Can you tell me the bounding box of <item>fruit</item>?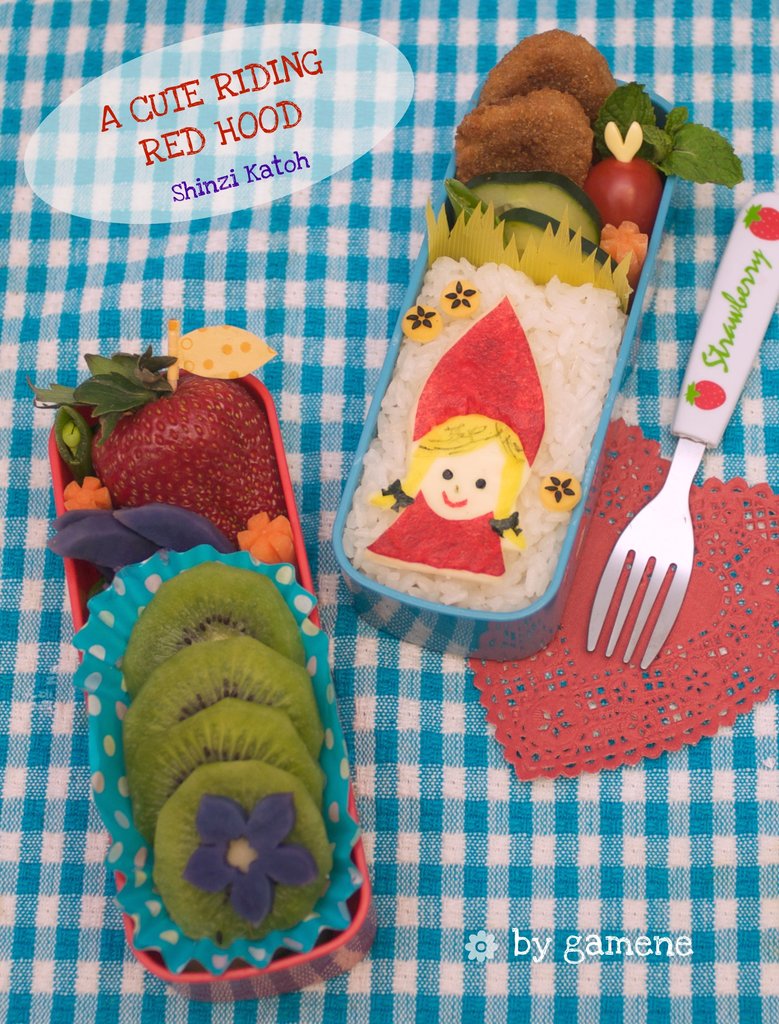
box(588, 150, 660, 234).
